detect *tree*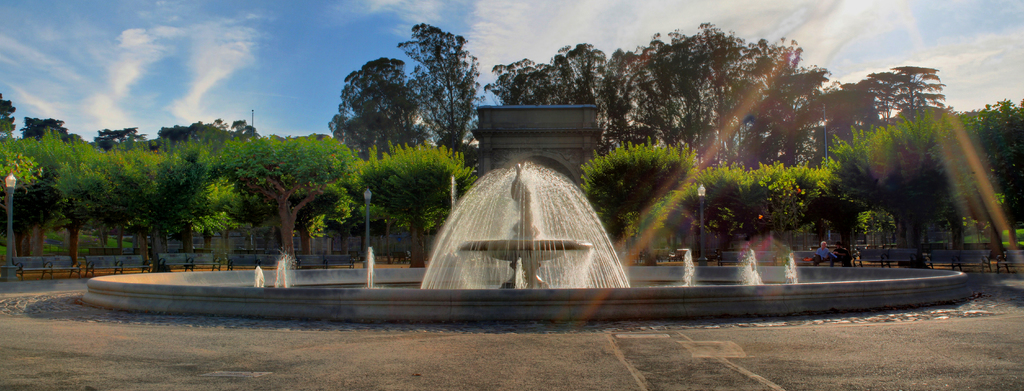
325, 58, 420, 162
